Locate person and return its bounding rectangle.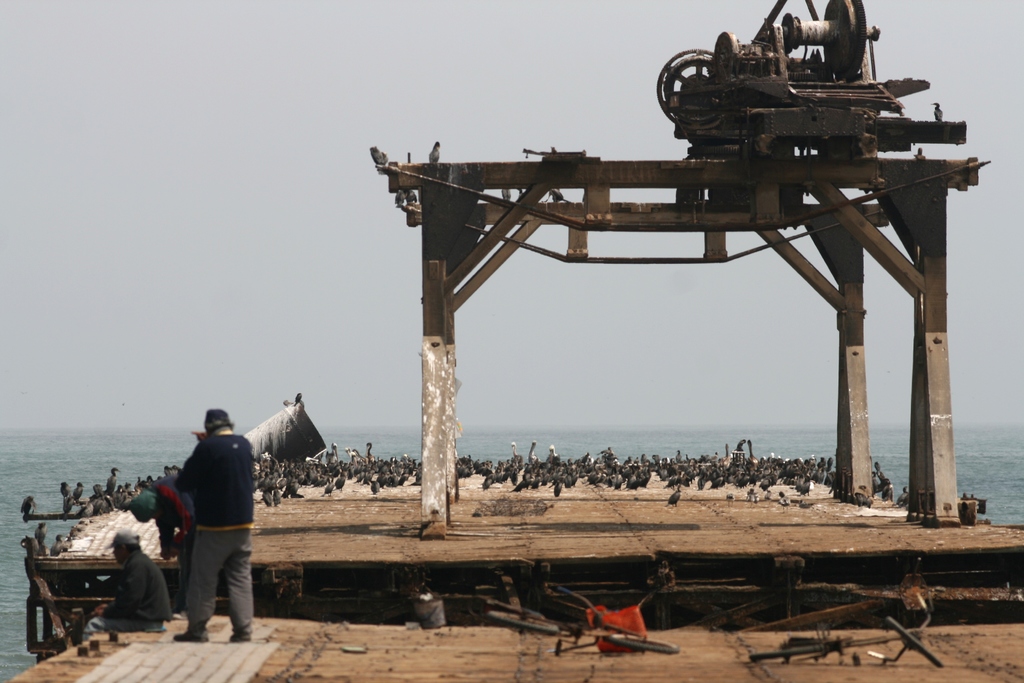
bbox=[77, 525, 169, 641].
